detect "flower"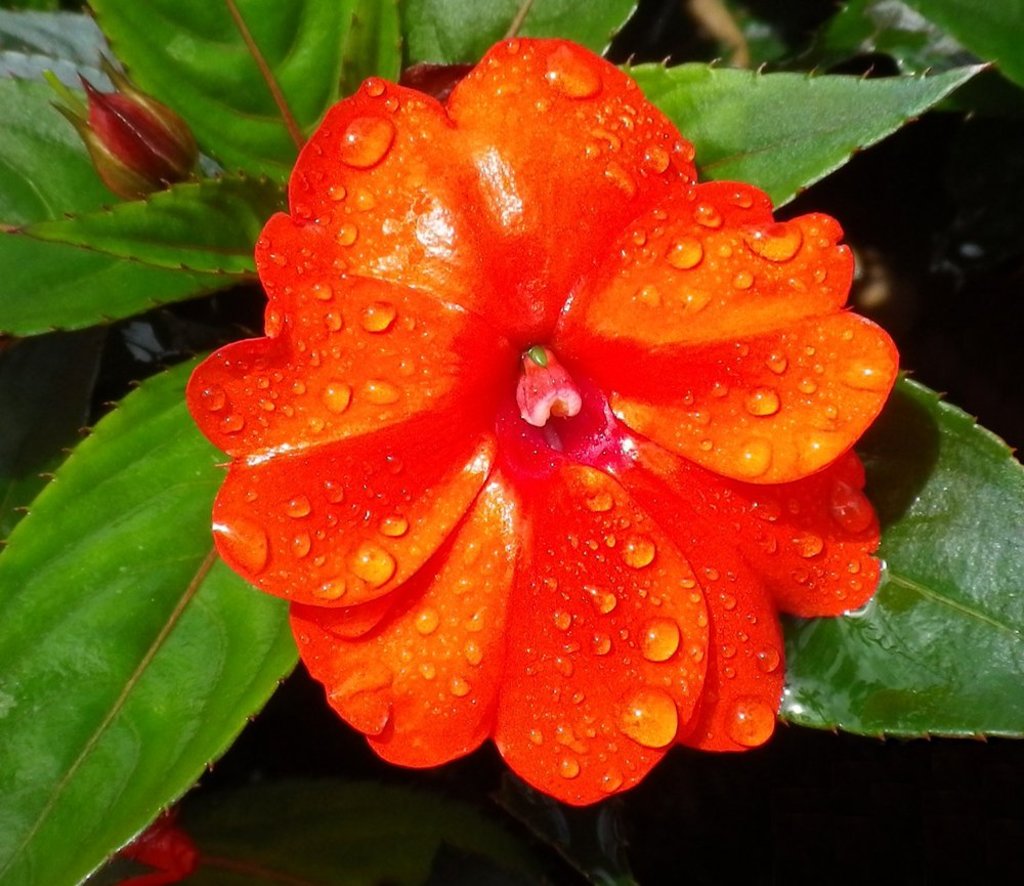
box(170, 0, 893, 752)
